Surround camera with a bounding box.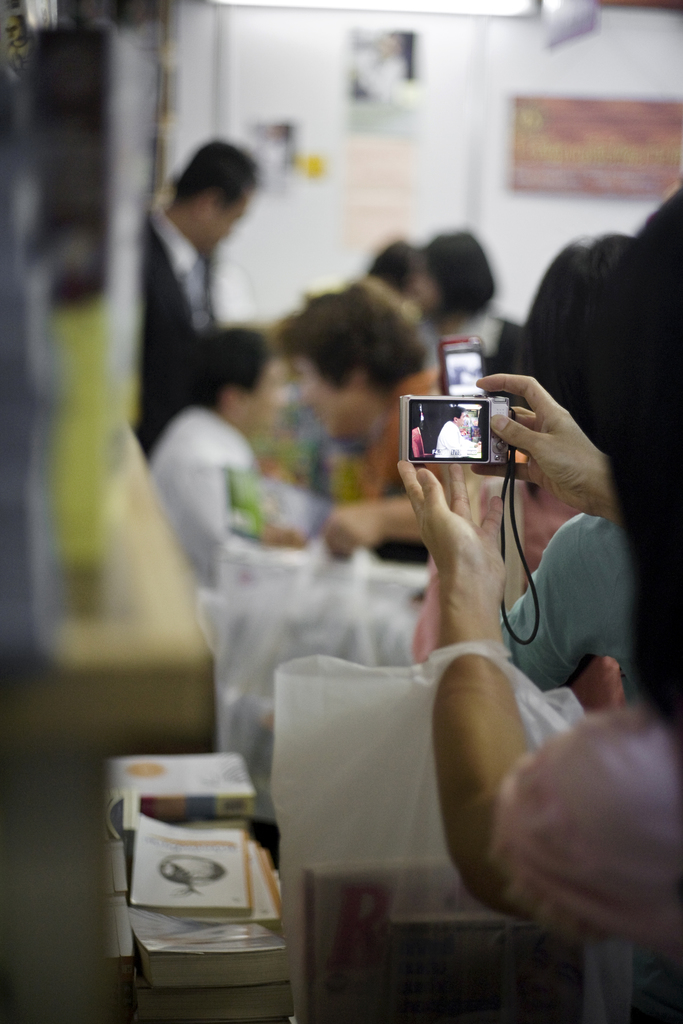
<region>406, 362, 560, 472</region>.
